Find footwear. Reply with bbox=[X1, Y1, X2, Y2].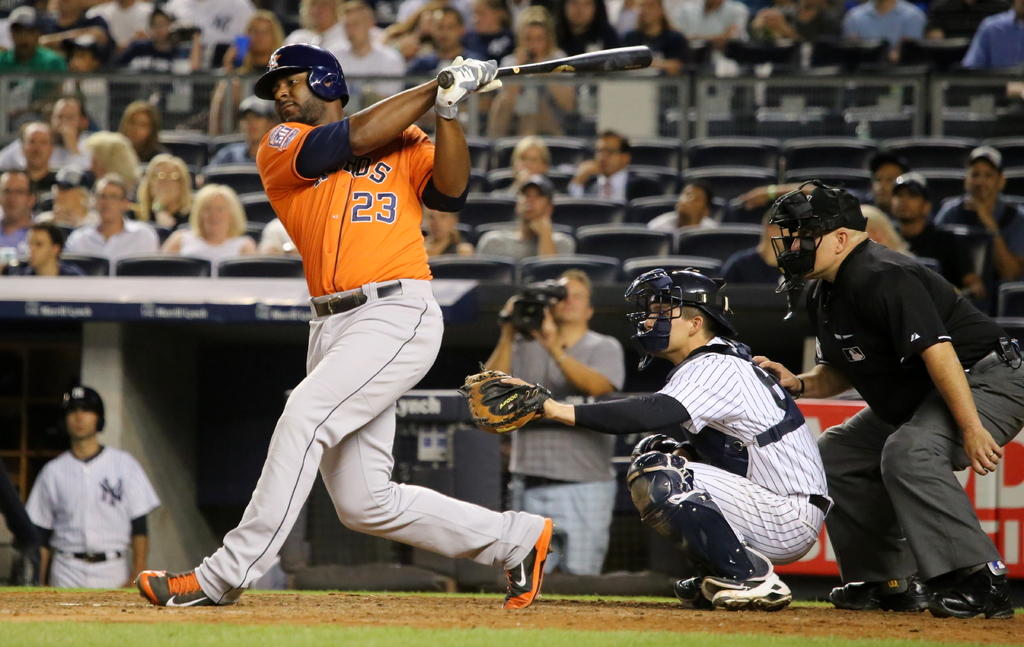
bbox=[700, 572, 794, 612].
